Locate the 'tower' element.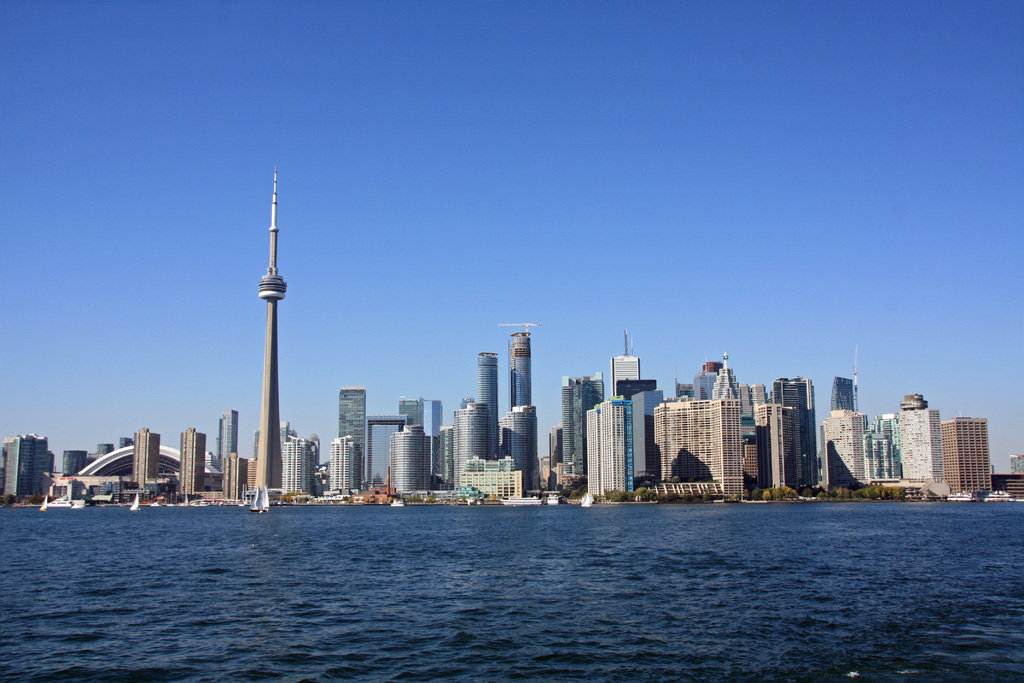
Element bbox: [518,403,539,491].
